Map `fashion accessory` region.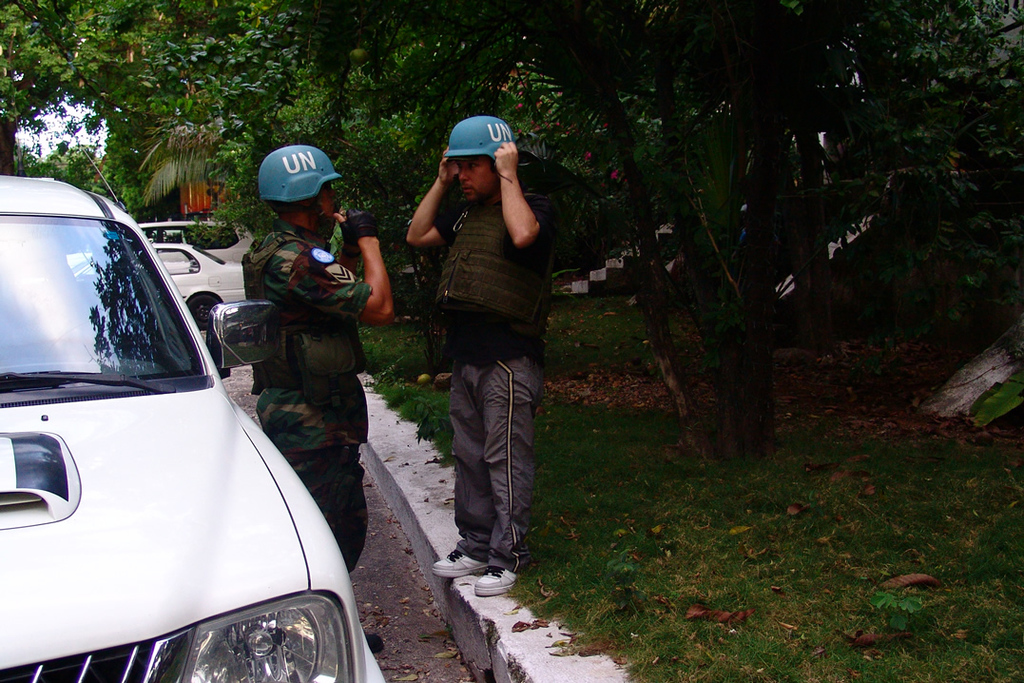
Mapped to box(363, 632, 385, 652).
